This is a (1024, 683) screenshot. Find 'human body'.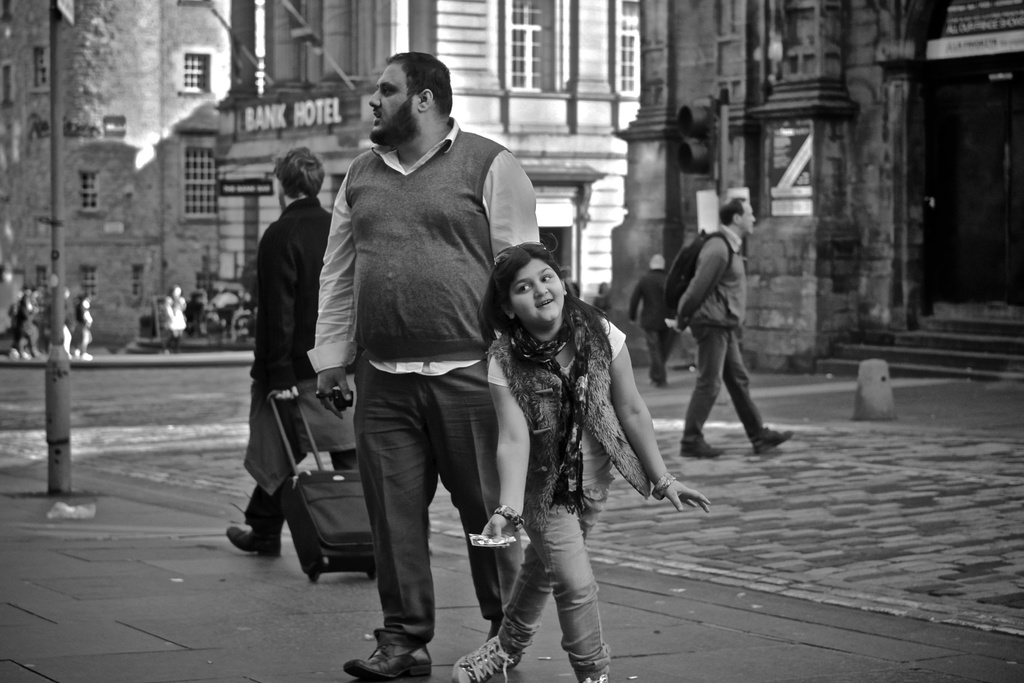
Bounding box: <bbox>225, 141, 366, 559</bbox>.
